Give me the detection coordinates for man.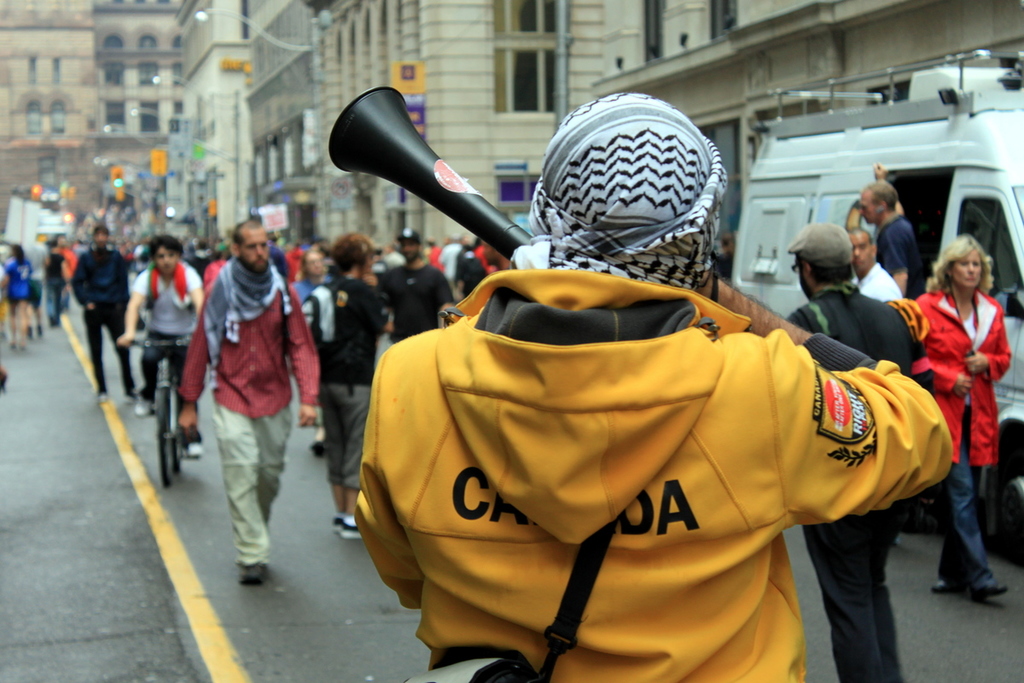
left=449, top=238, right=487, bottom=306.
